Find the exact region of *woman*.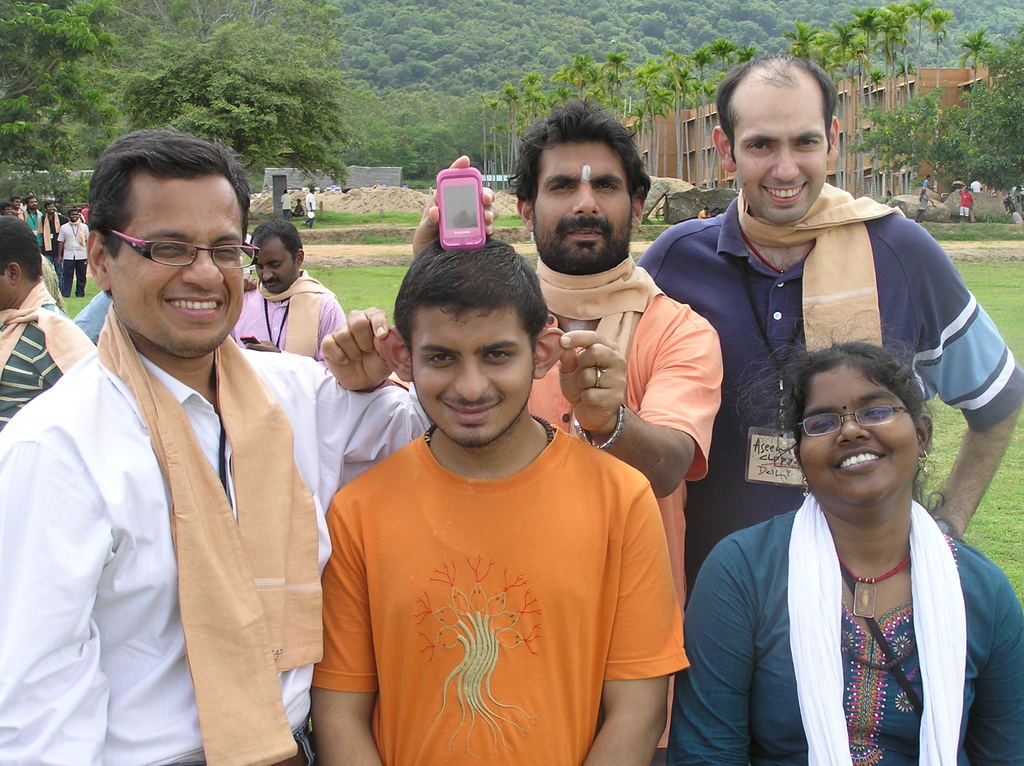
Exact region: Rect(669, 304, 1023, 765).
